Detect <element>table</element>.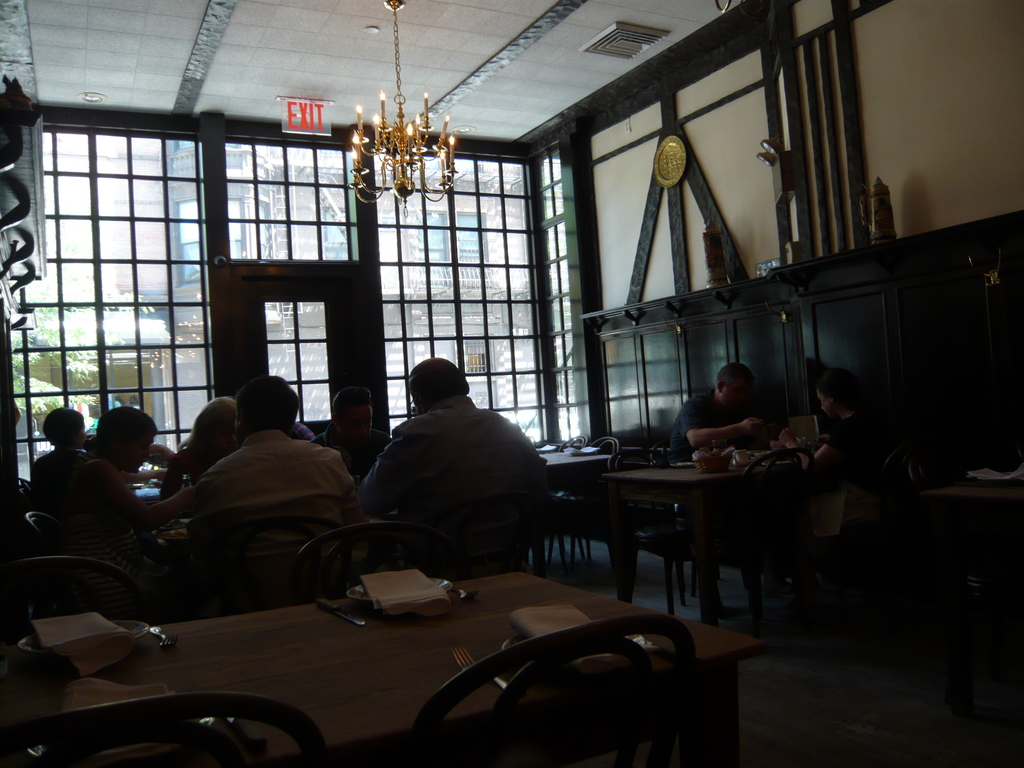
Detected at (left=537, top=454, right=620, bottom=565).
